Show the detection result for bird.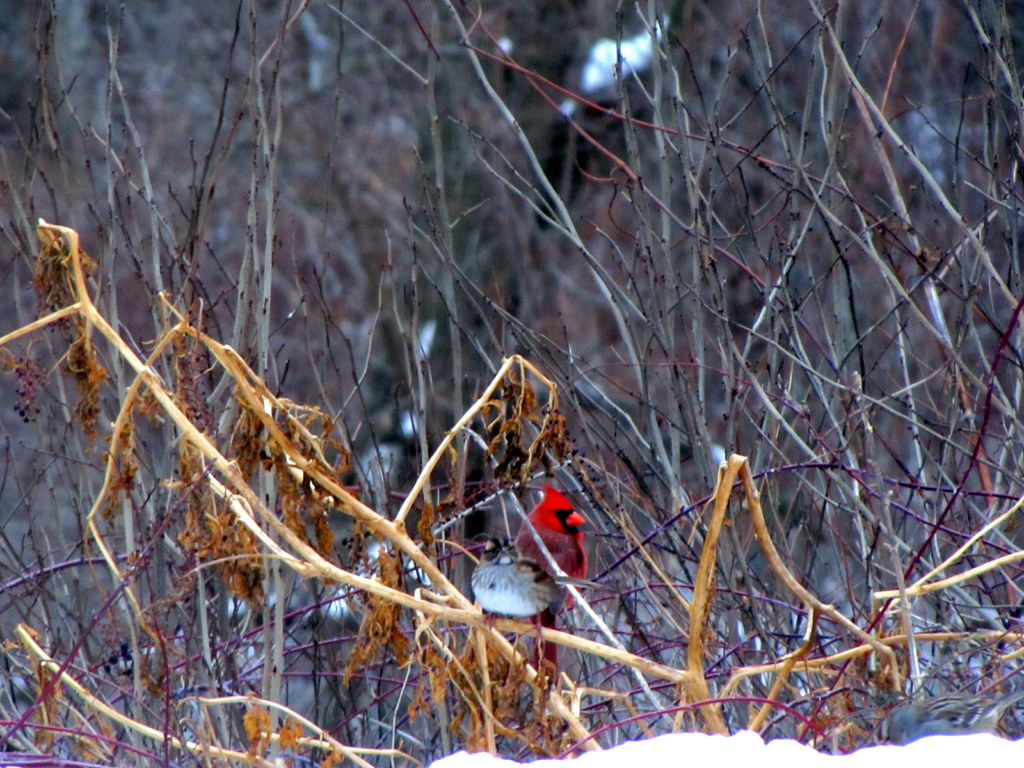
[x1=518, y1=486, x2=588, y2=682].
